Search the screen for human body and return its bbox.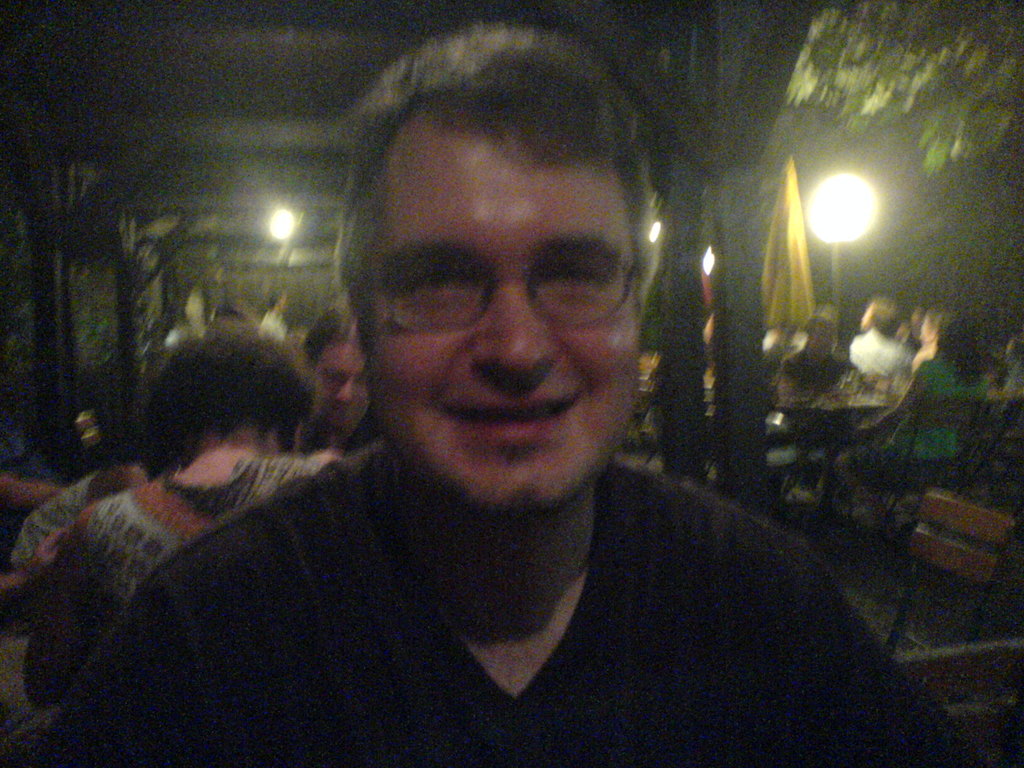
Found: 843:299:914:386.
